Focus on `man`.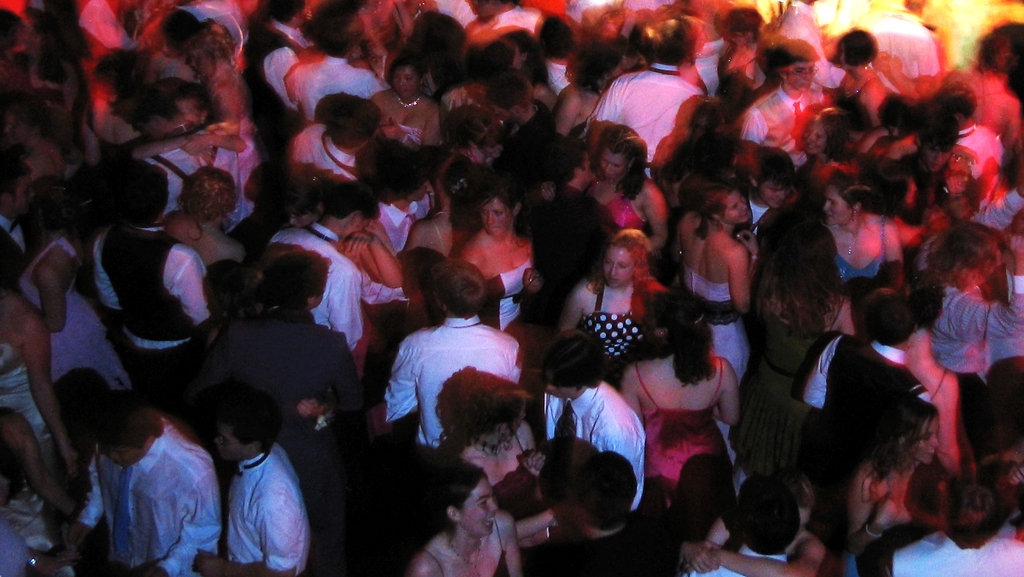
Focused at [left=276, top=8, right=381, bottom=118].
